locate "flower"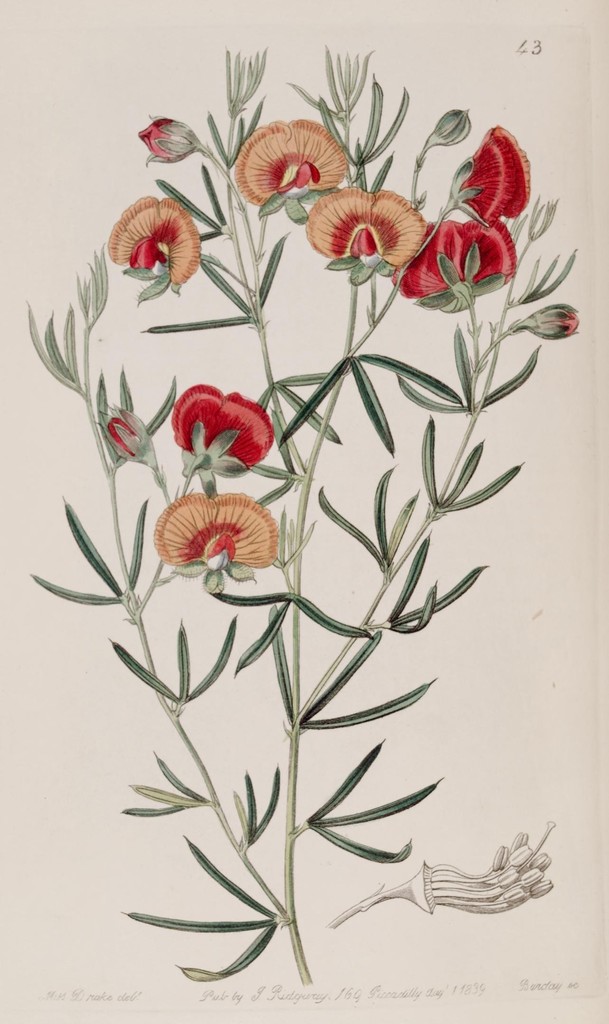
172 382 278 476
